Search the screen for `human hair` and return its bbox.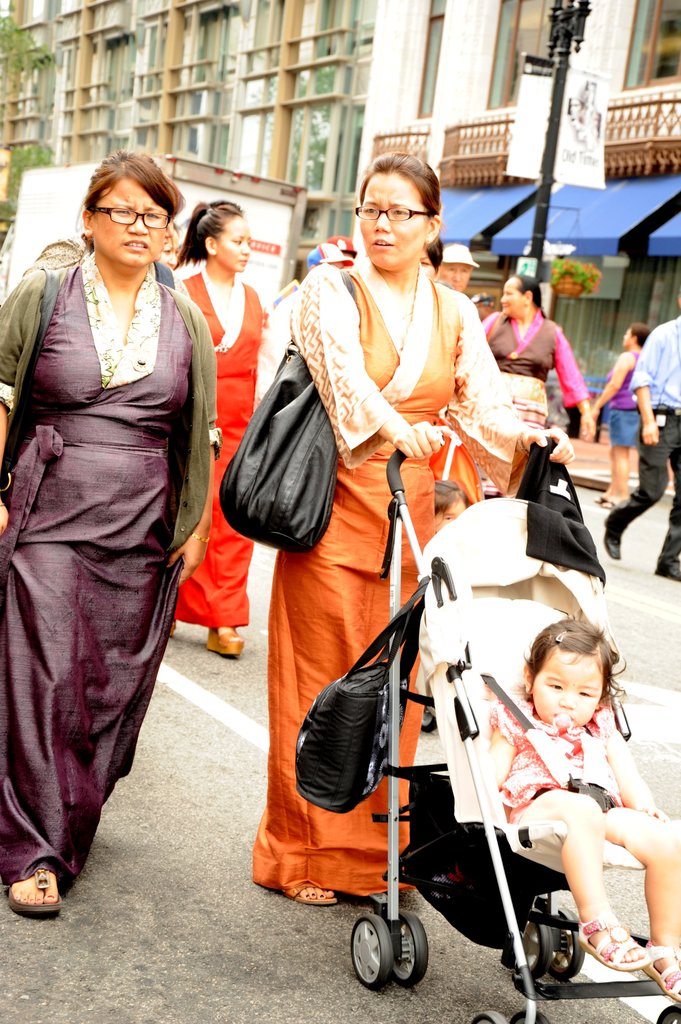
Found: 509/270/550/316.
